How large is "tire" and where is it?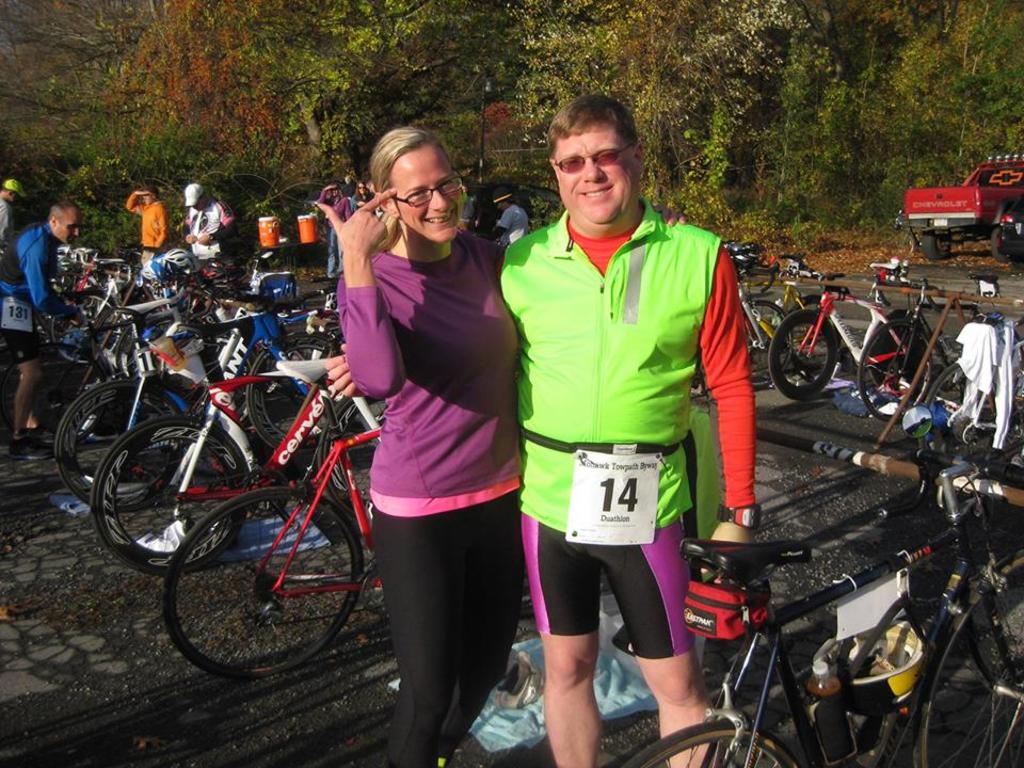
Bounding box: crop(245, 334, 352, 453).
